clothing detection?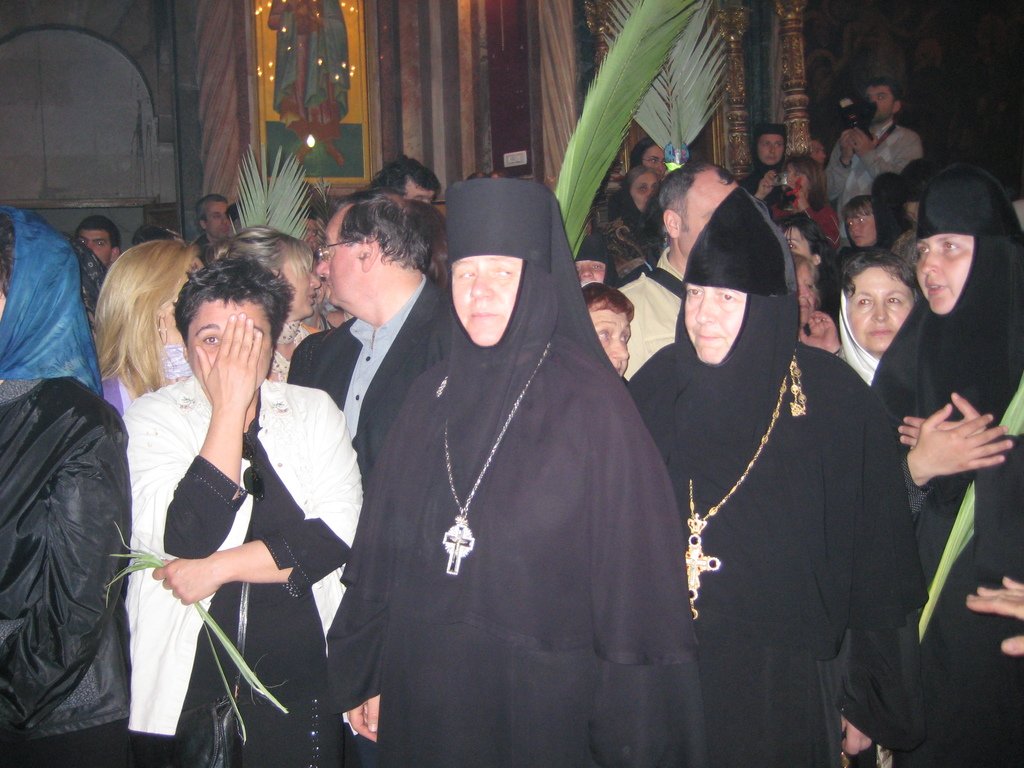
bbox=(267, 0, 349, 142)
